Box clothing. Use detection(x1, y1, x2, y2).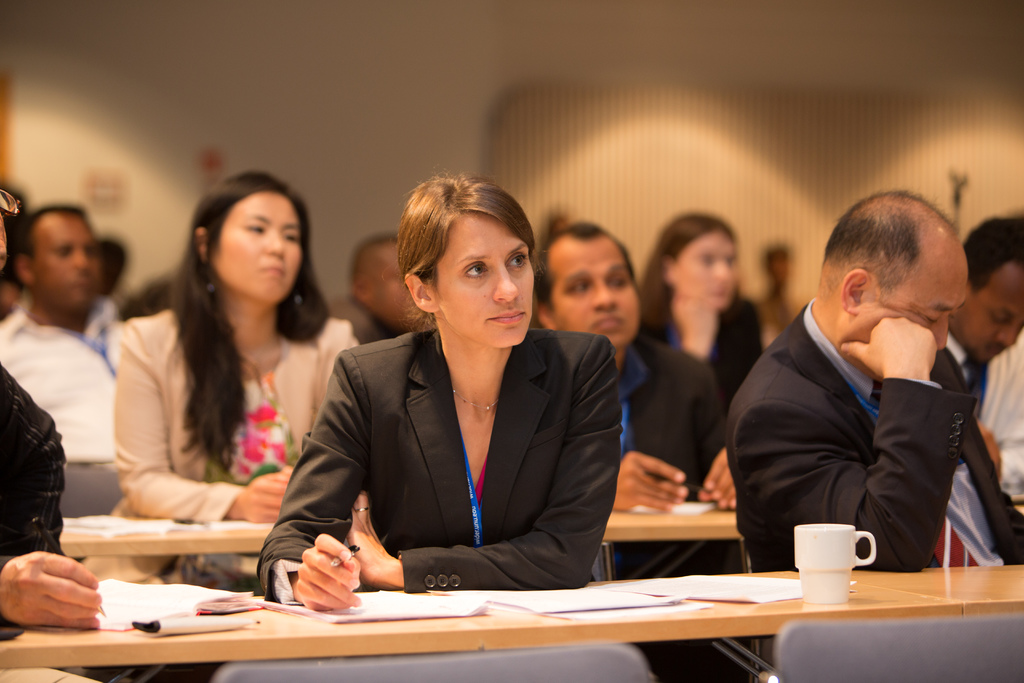
detection(115, 315, 349, 589).
